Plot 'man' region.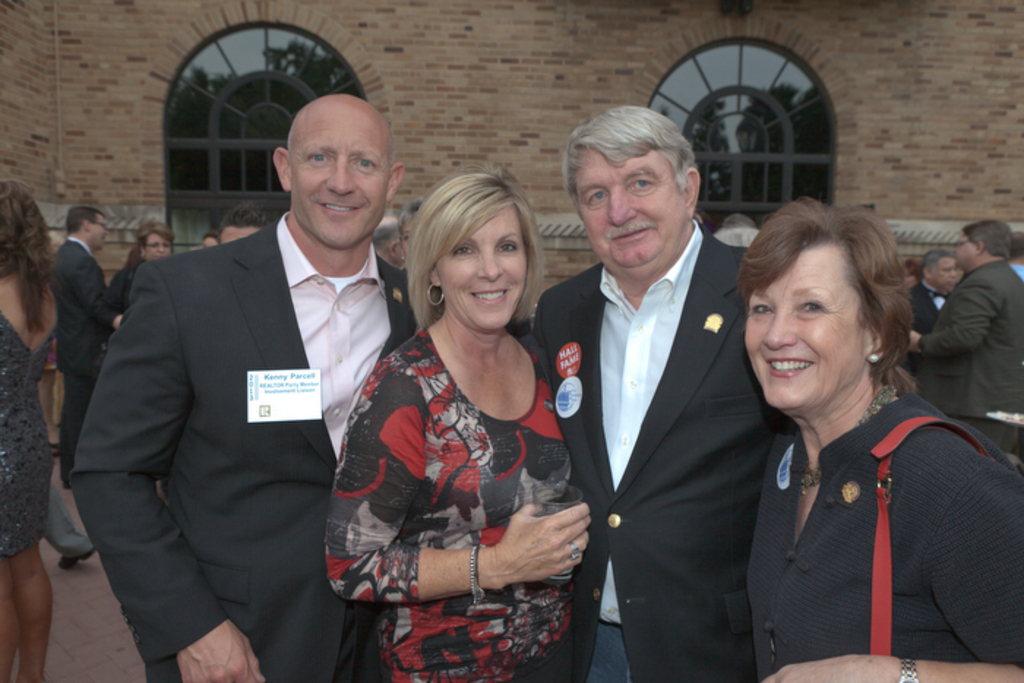
Plotted at l=891, t=250, r=961, b=366.
